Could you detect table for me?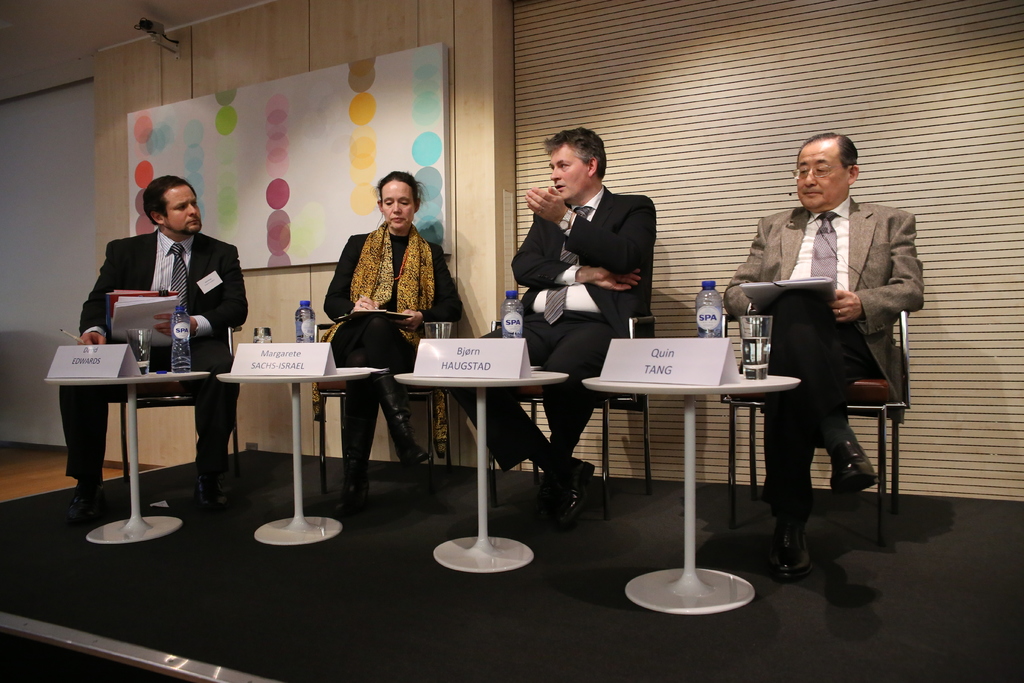
Detection result: left=219, top=369, right=381, bottom=544.
